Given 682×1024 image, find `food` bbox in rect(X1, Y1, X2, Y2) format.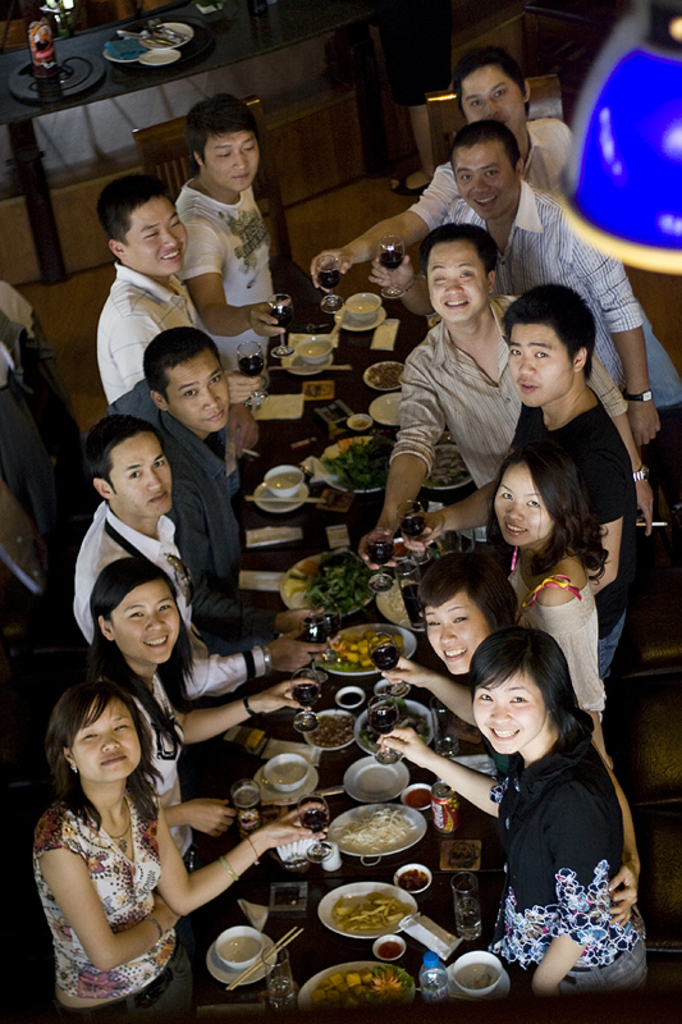
rect(326, 628, 413, 673).
